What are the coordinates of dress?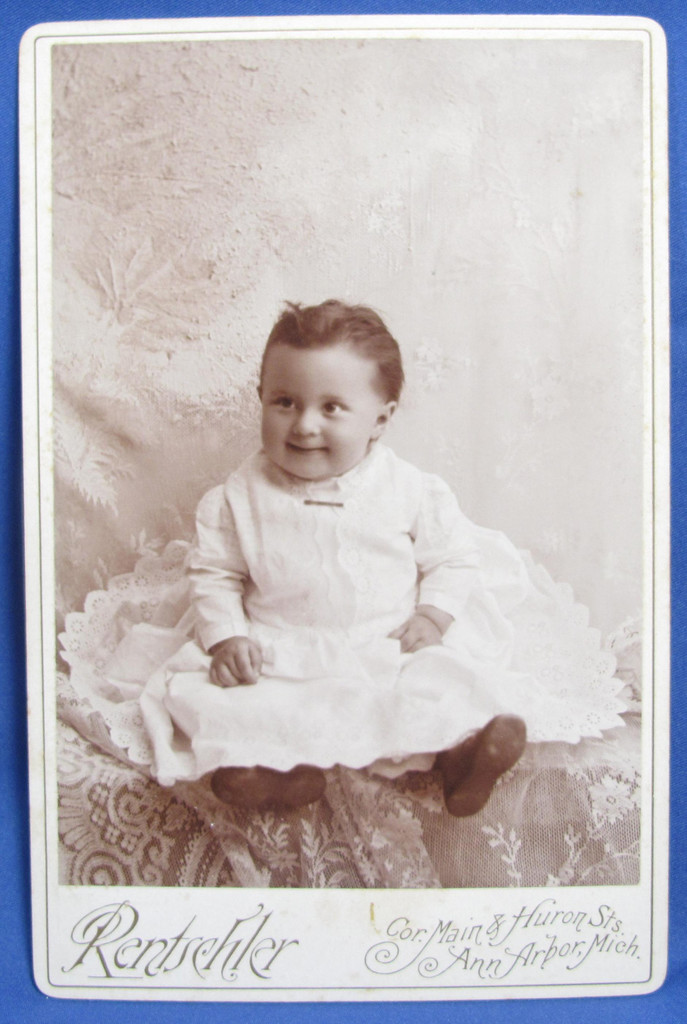
locate(60, 440, 634, 792).
